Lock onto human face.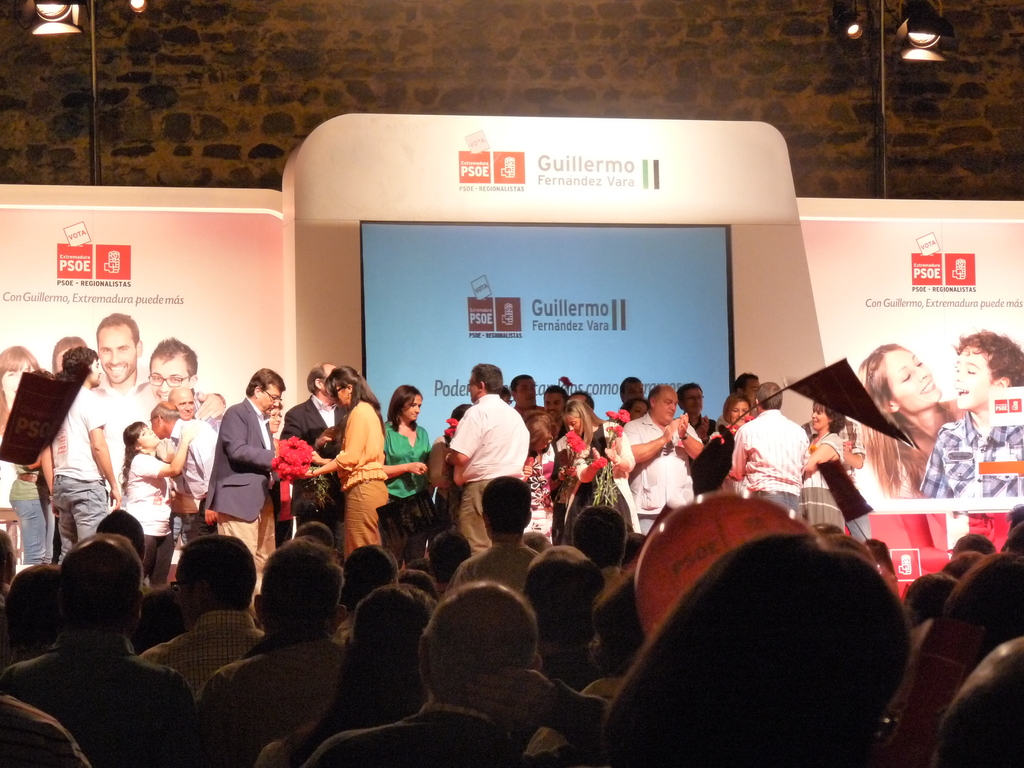
Locked: (left=516, top=379, right=538, bottom=408).
